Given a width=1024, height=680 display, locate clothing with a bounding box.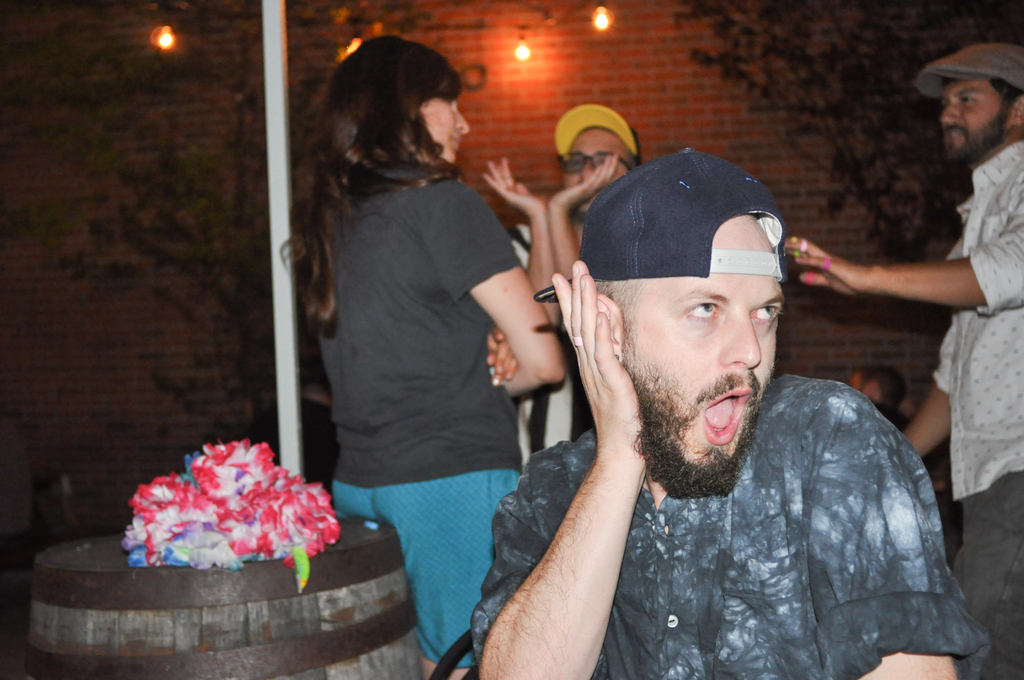
Located: box=[919, 140, 1023, 512].
